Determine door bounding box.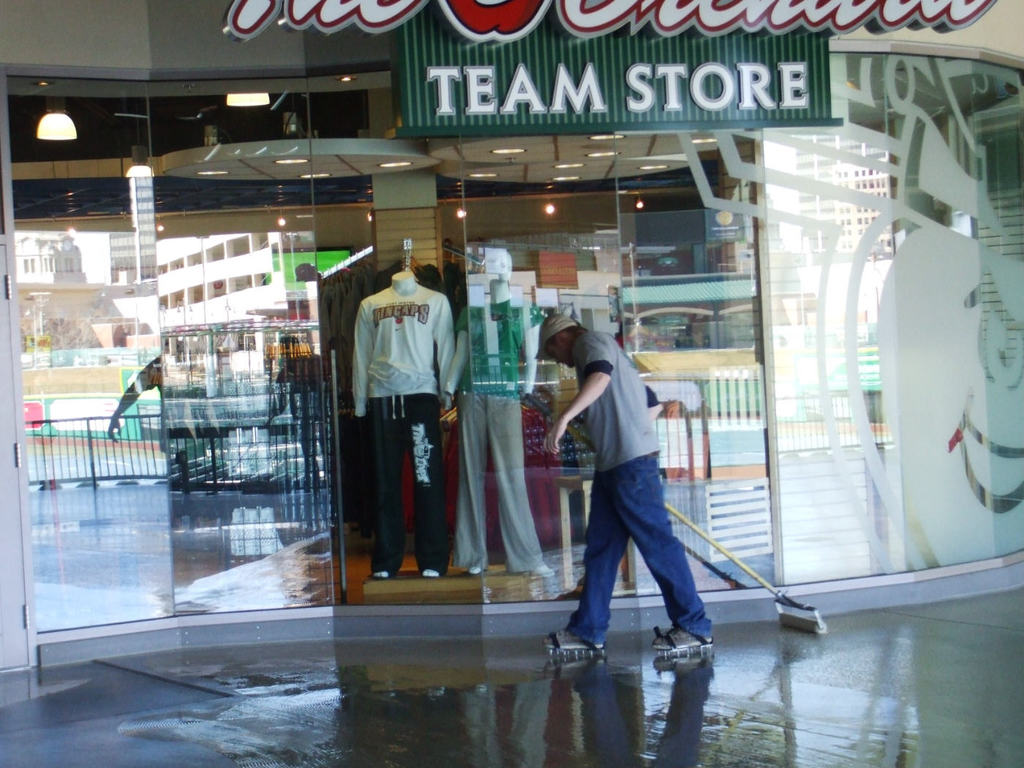
Determined: <bbox>0, 233, 31, 669</bbox>.
